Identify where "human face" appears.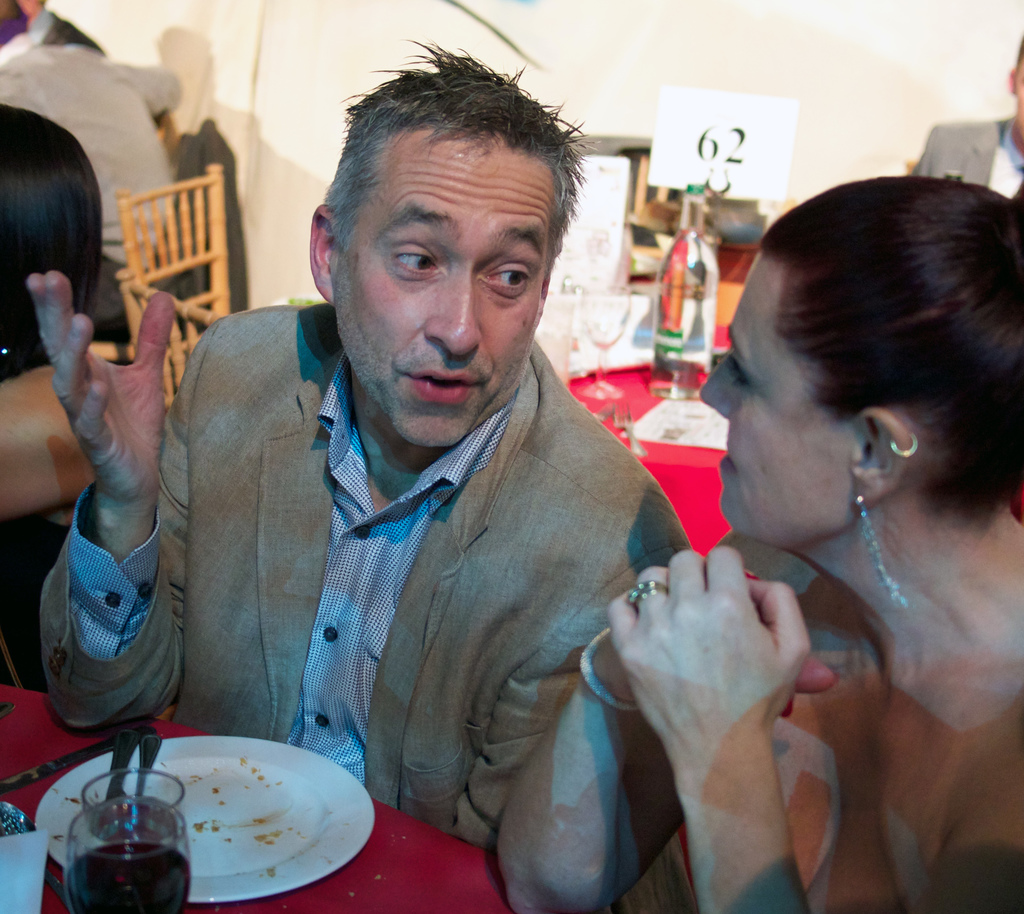
Appears at x1=698, y1=254, x2=851, y2=544.
